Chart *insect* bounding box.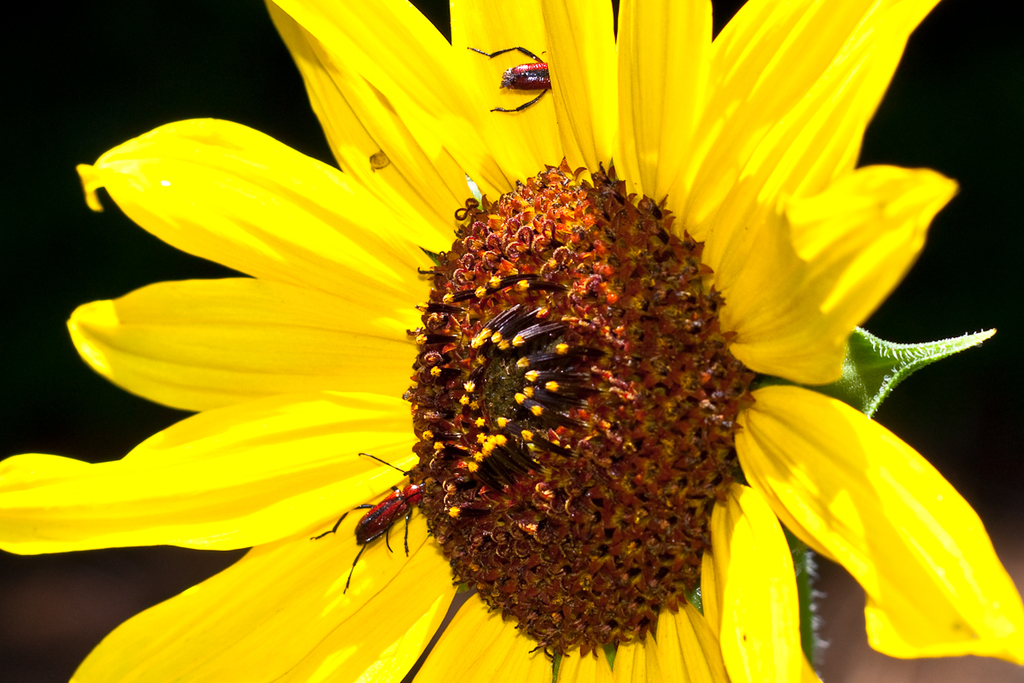
Charted: region(463, 43, 549, 111).
